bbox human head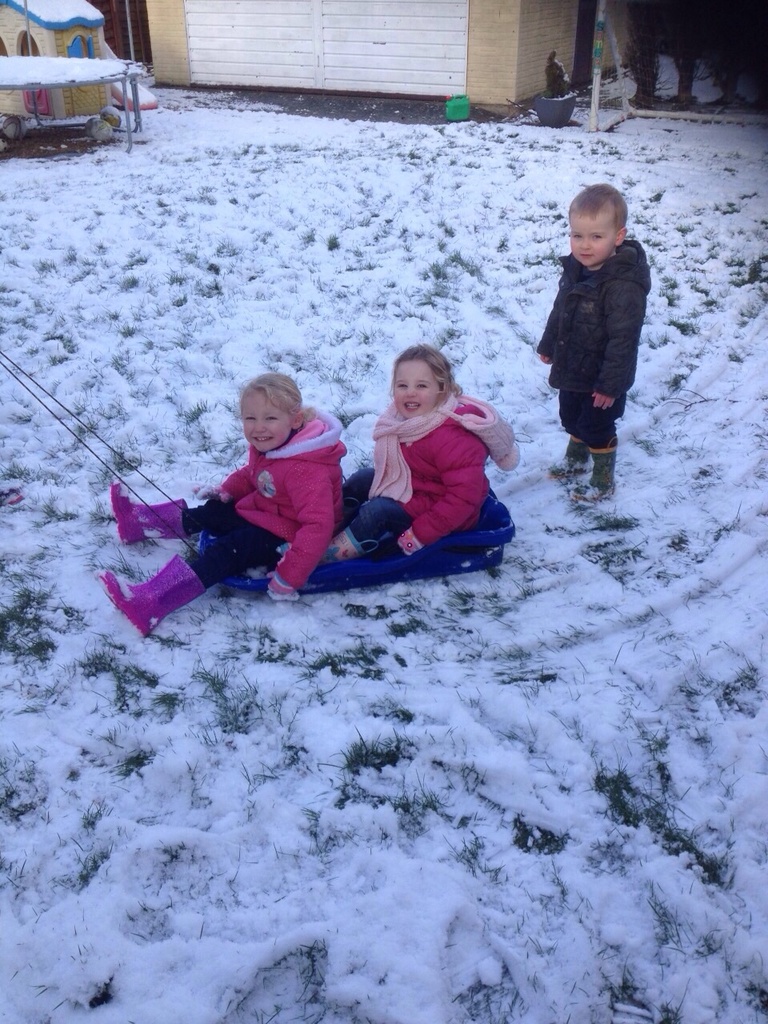
236,372,304,455
